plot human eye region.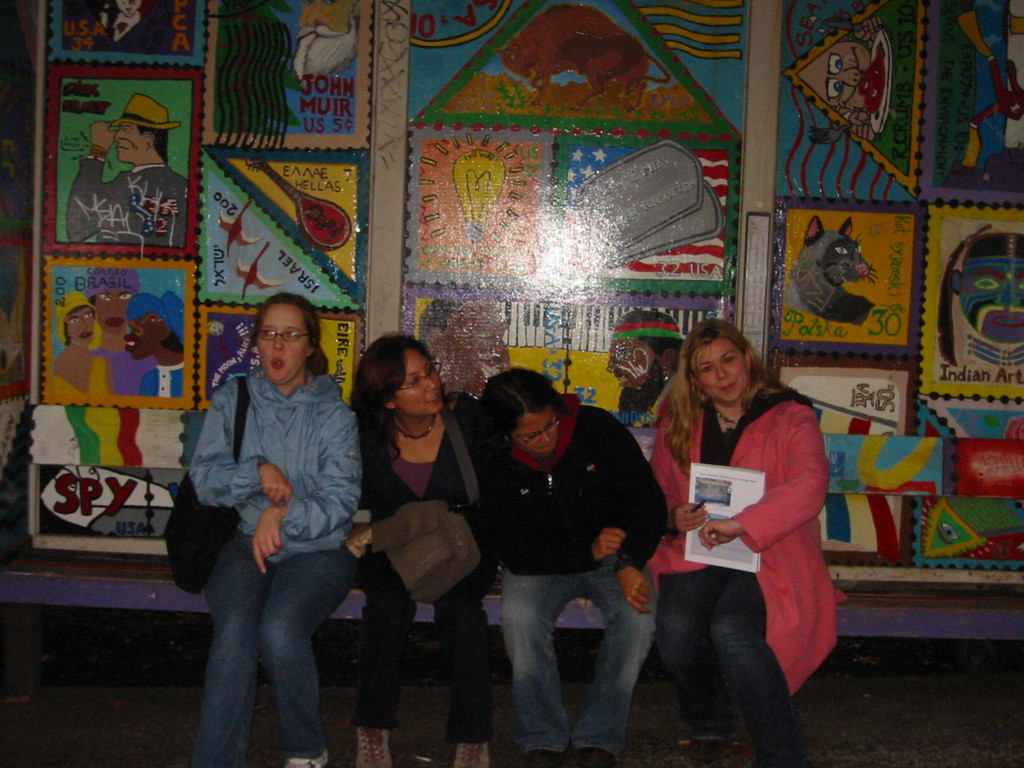
Plotted at [left=98, top=294, right=110, bottom=304].
